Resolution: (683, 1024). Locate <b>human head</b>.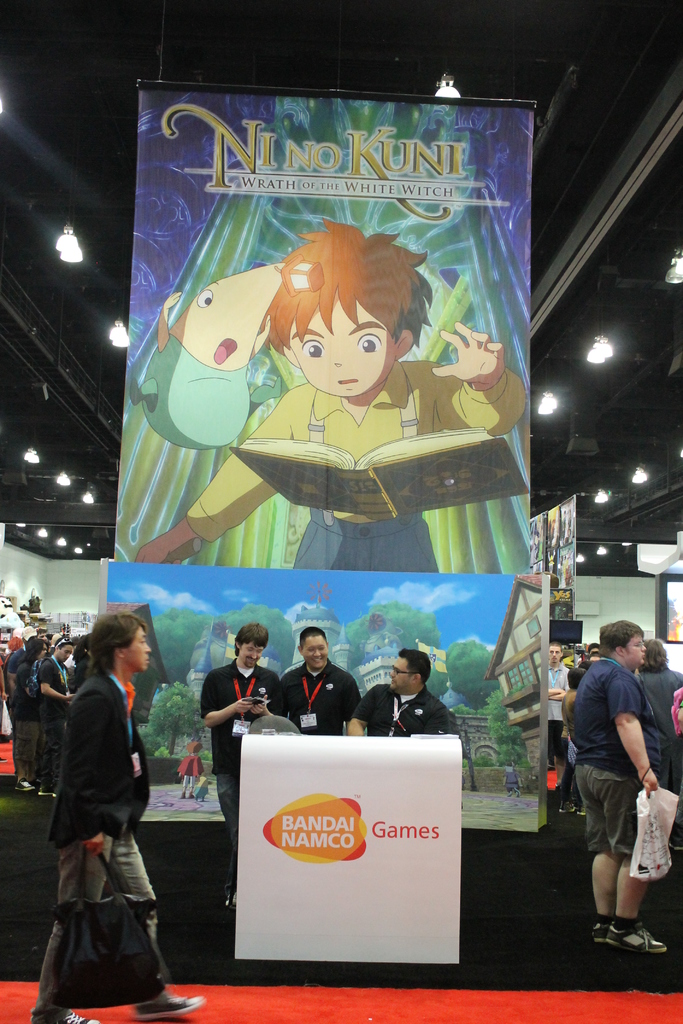
box=[388, 648, 432, 693].
